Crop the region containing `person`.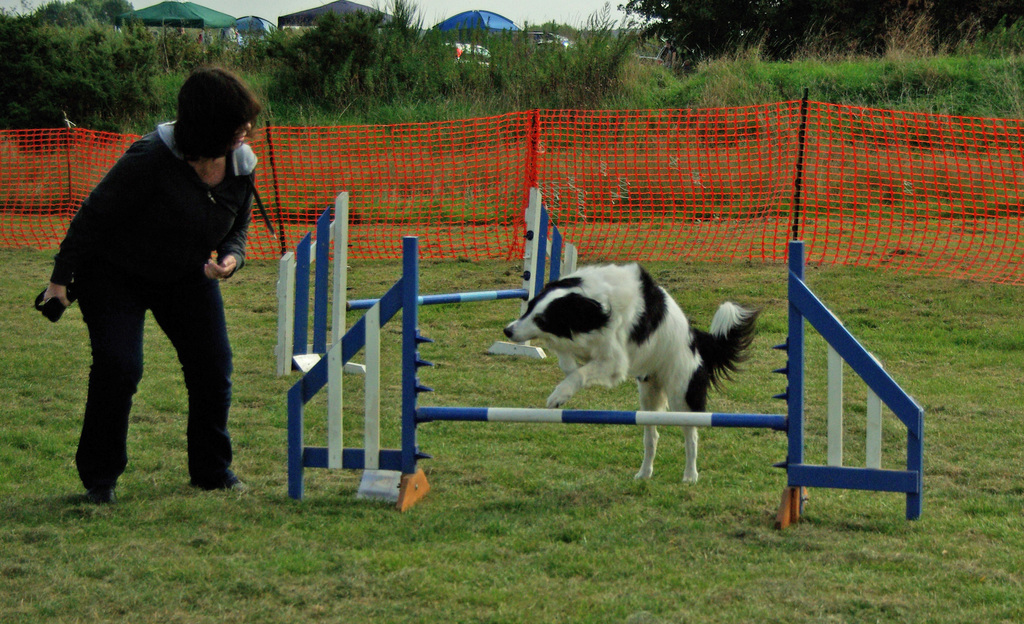
Crop region: {"x1": 37, "y1": 67, "x2": 252, "y2": 502}.
